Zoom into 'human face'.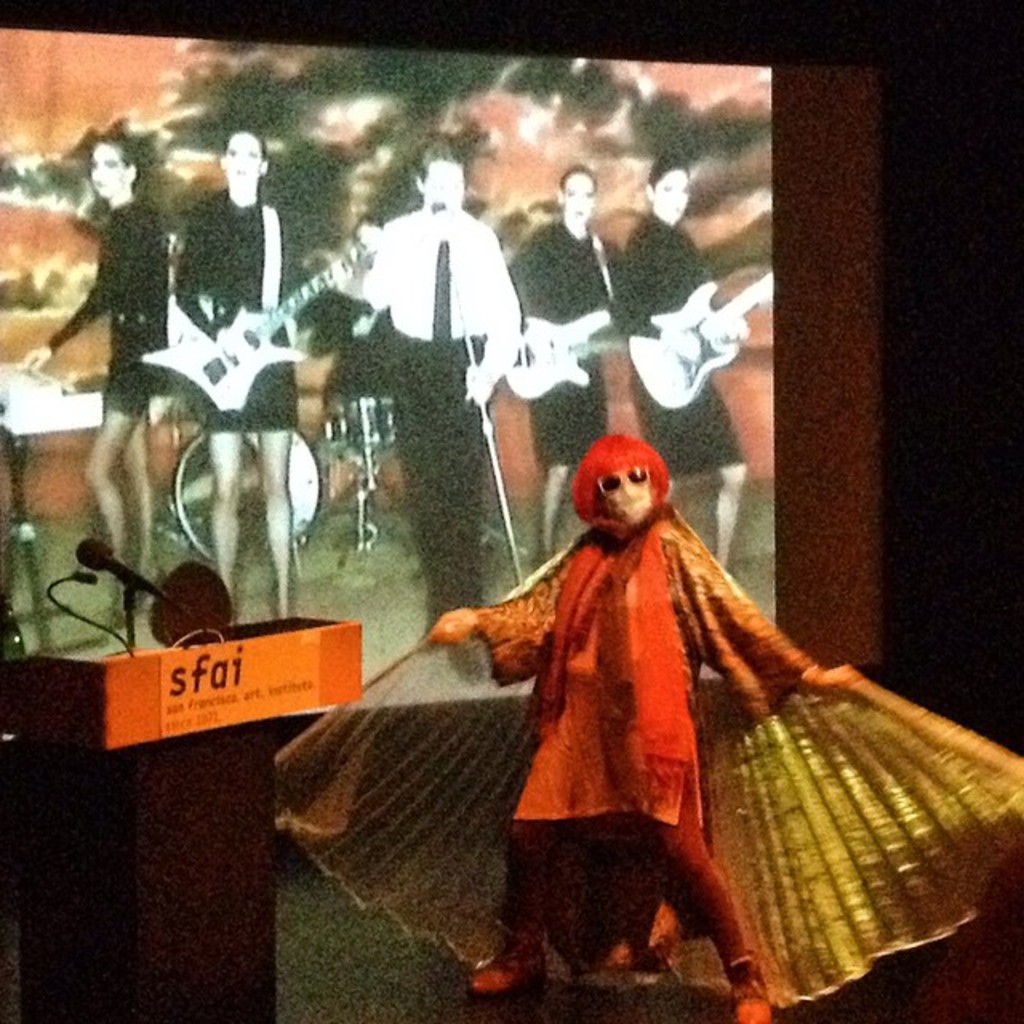
Zoom target: 422 157 467 214.
